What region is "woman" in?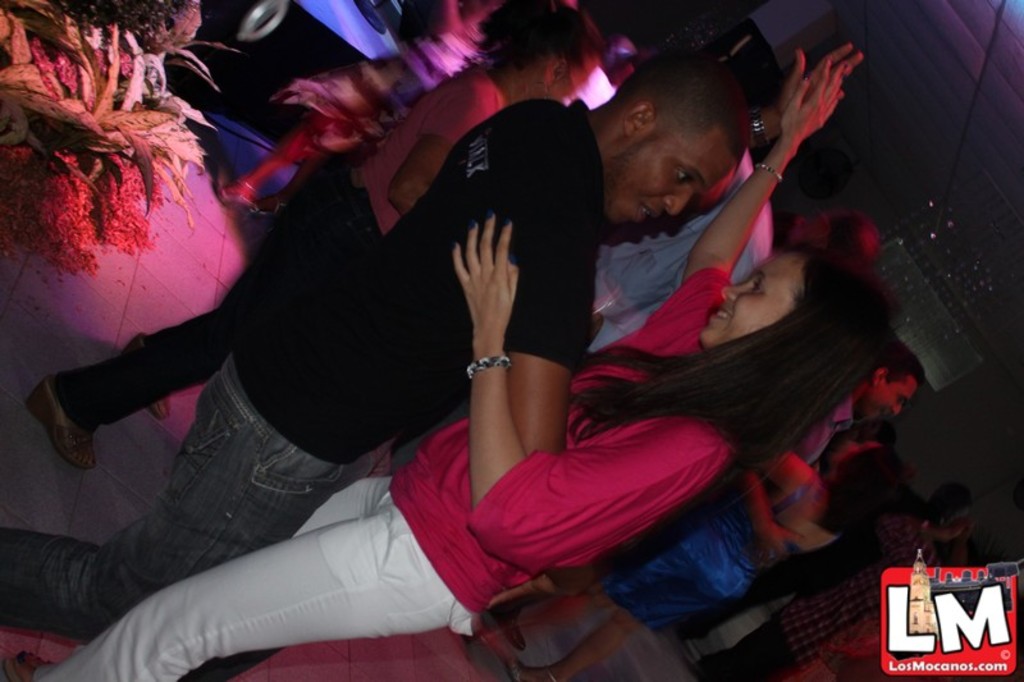
crop(475, 456, 909, 681).
